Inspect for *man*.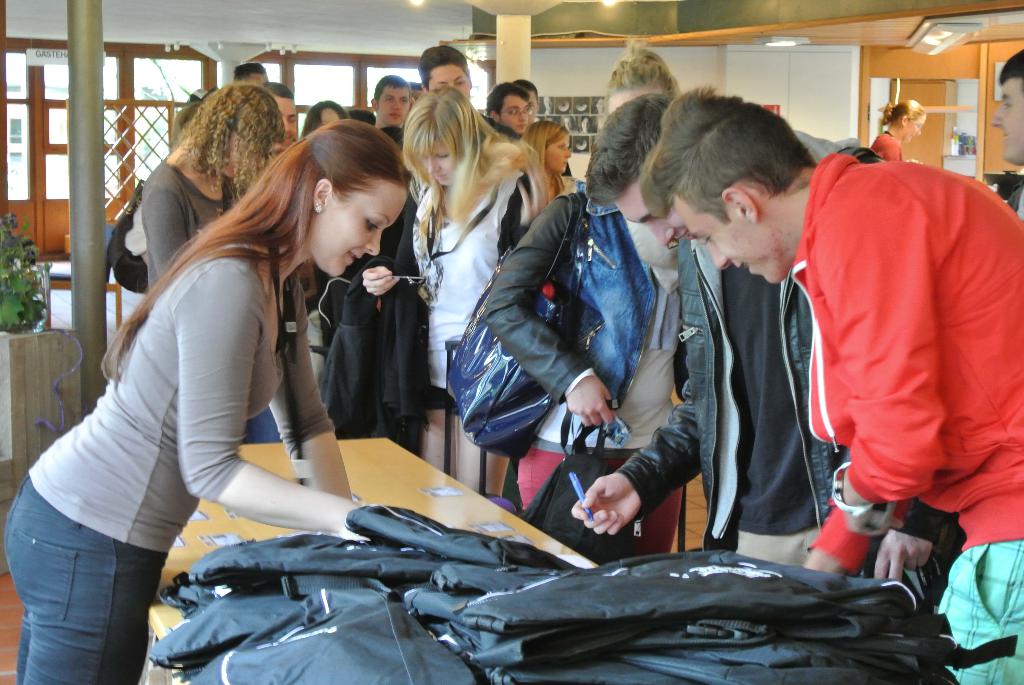
Inspection: 398:45:522:146.
